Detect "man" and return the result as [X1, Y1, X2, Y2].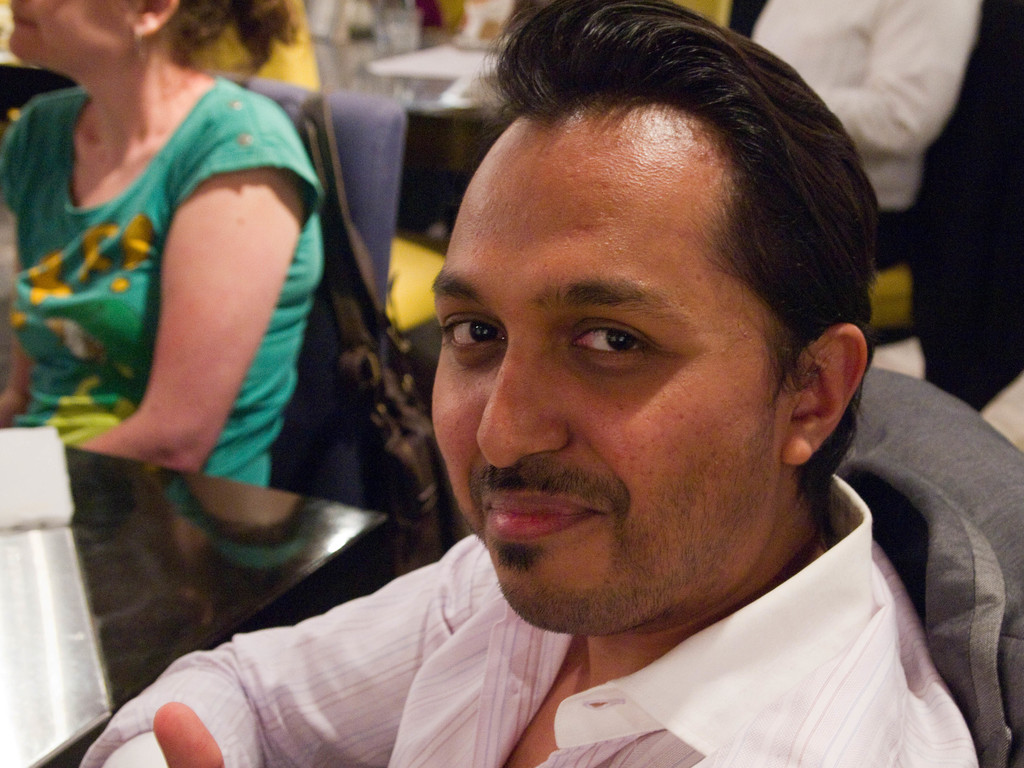
[152, 36, 1003, 758].
